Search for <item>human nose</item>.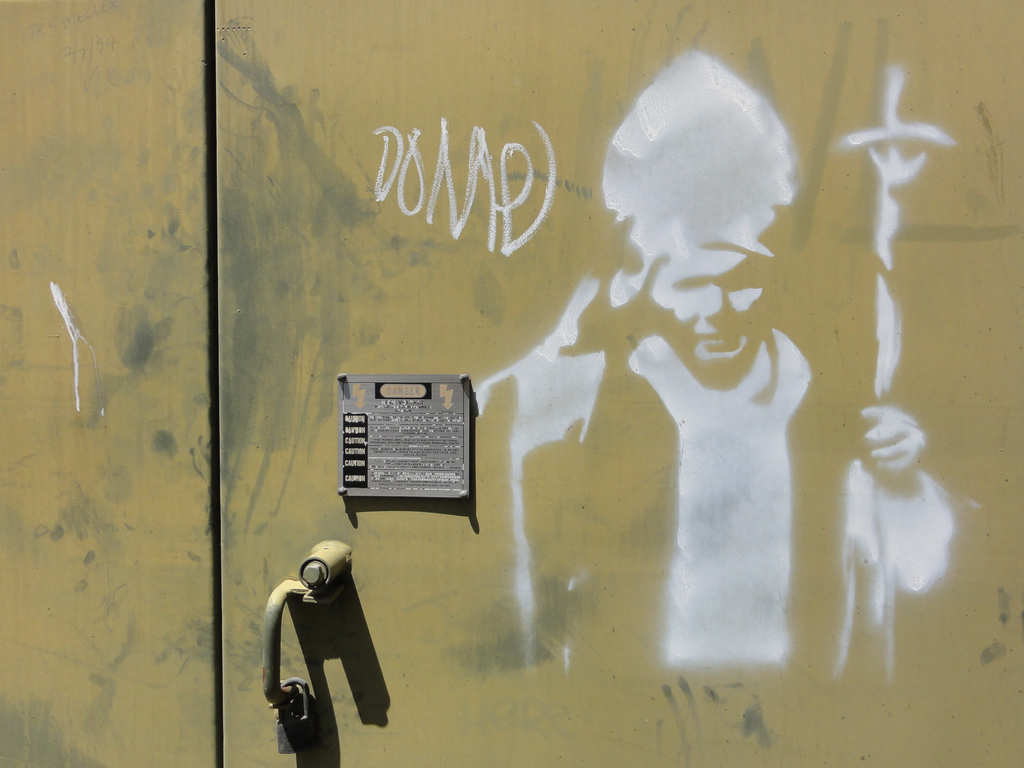
Found at (x1=702, y1=287, x2=730, y2=328).
